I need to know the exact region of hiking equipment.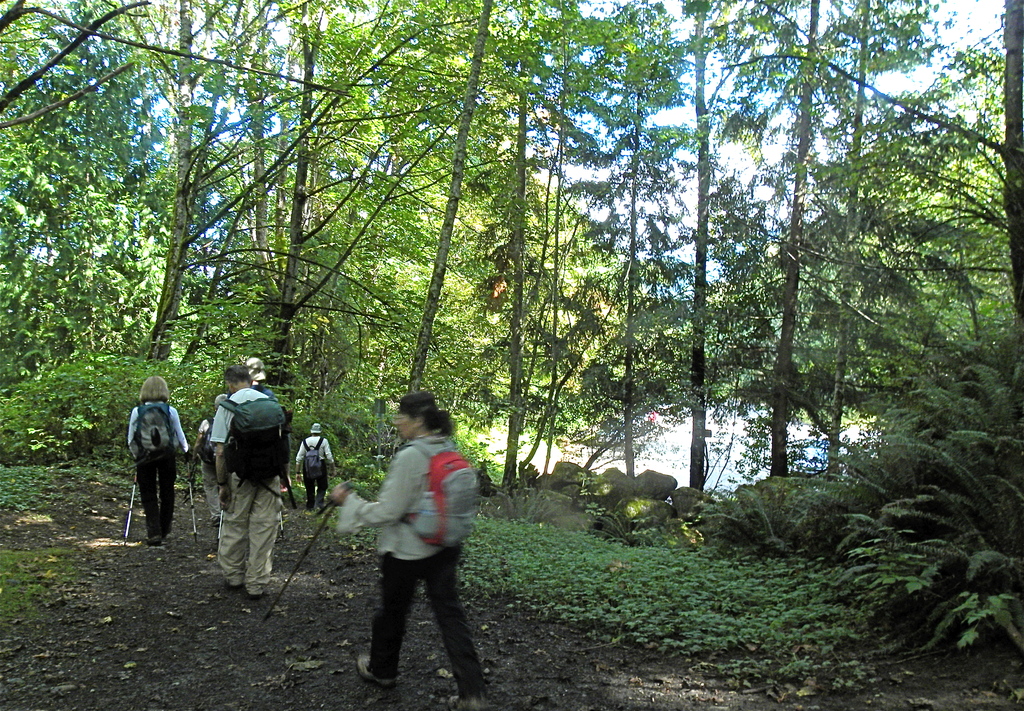
Region: x1=182 y1=461 x2=202 y2=546.
